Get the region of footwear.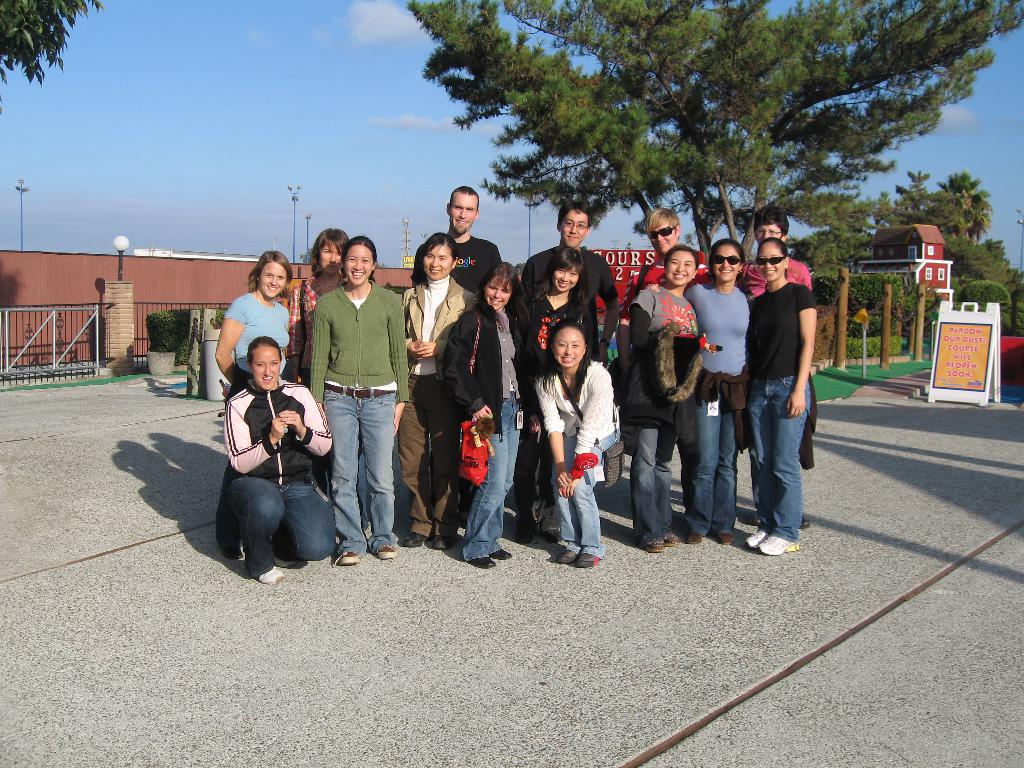
region(335, 552, 358, 569).
